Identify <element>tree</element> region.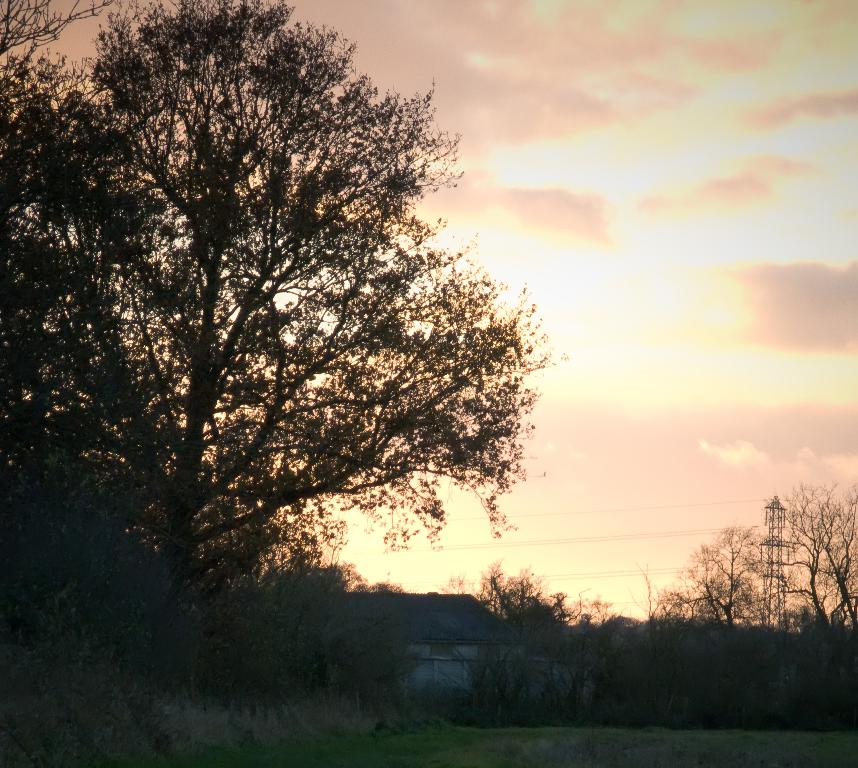
Region: (x1=418, y1=639, x2=530, y2=723).
